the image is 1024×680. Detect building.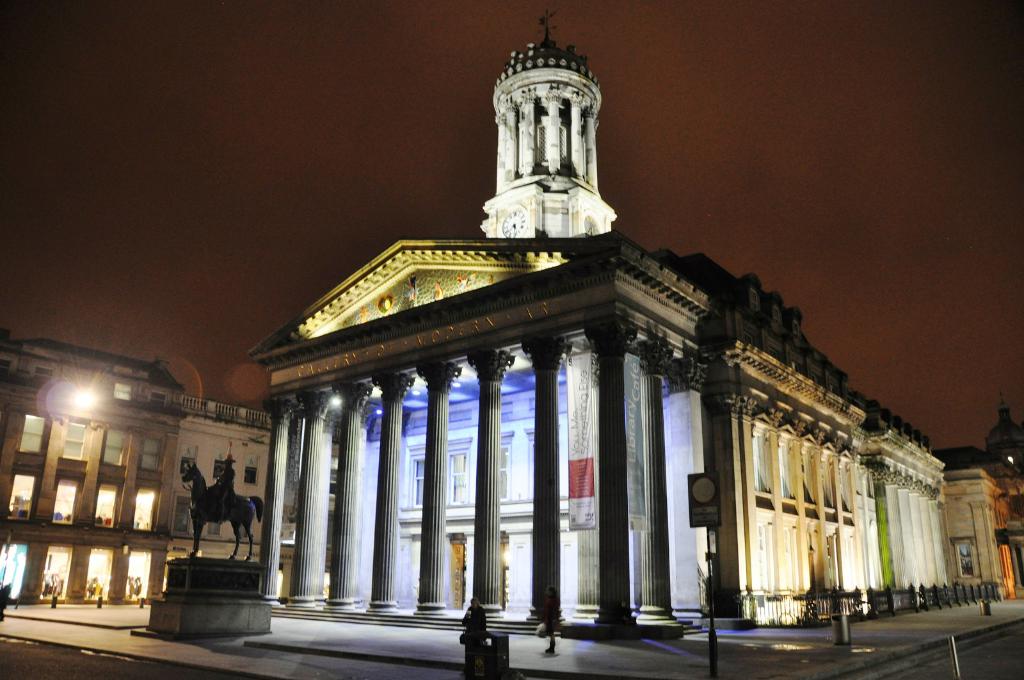
Detection: {"x1": 0, "y1": 328, "x2": 191, "y2": 605}.
